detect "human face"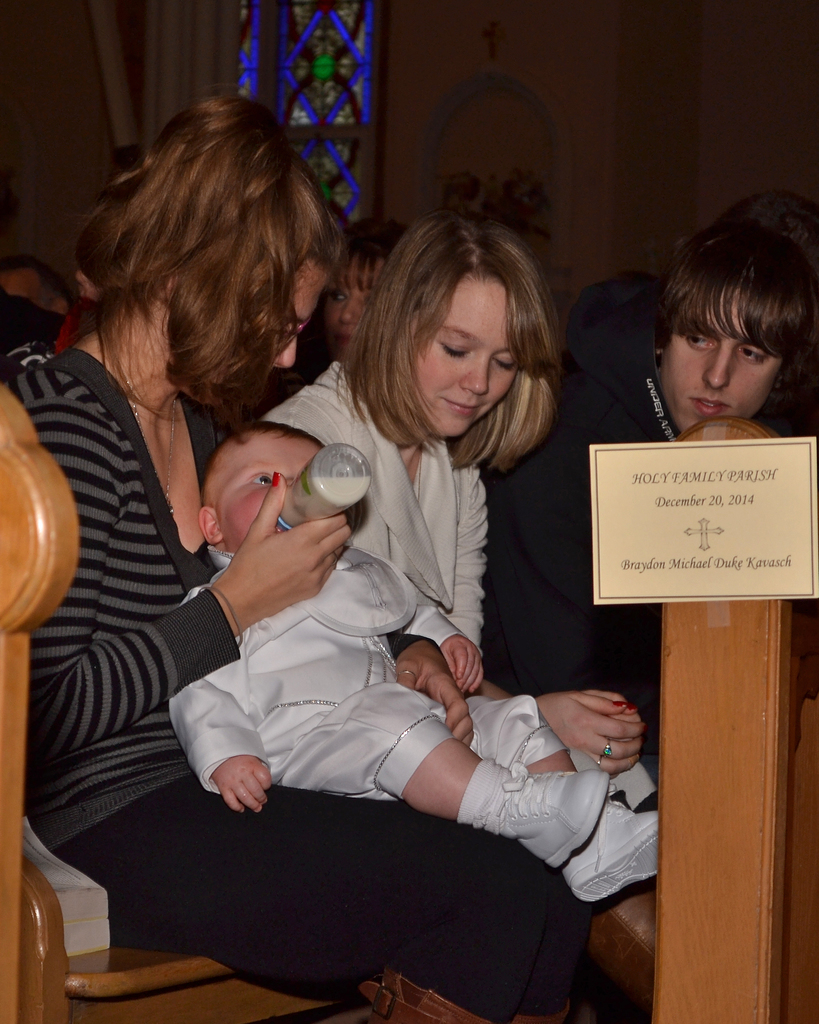
276 265 335 371
